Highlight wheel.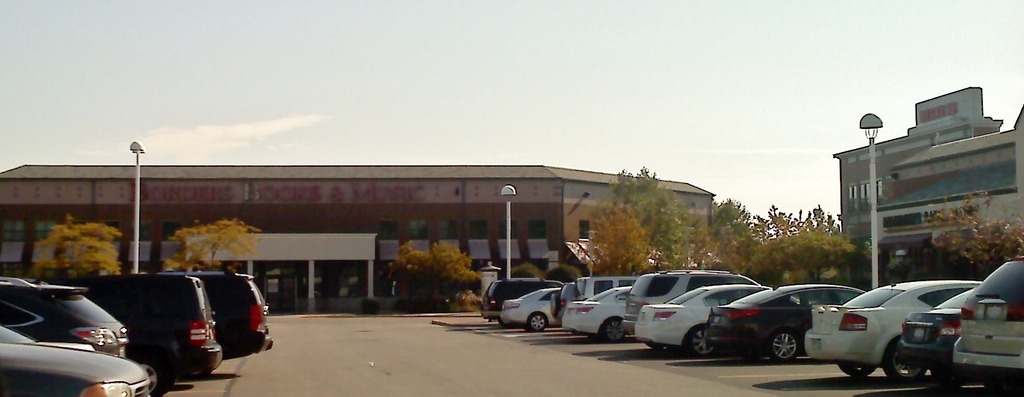
Highlighted region: [689, 331, 721, 362].
